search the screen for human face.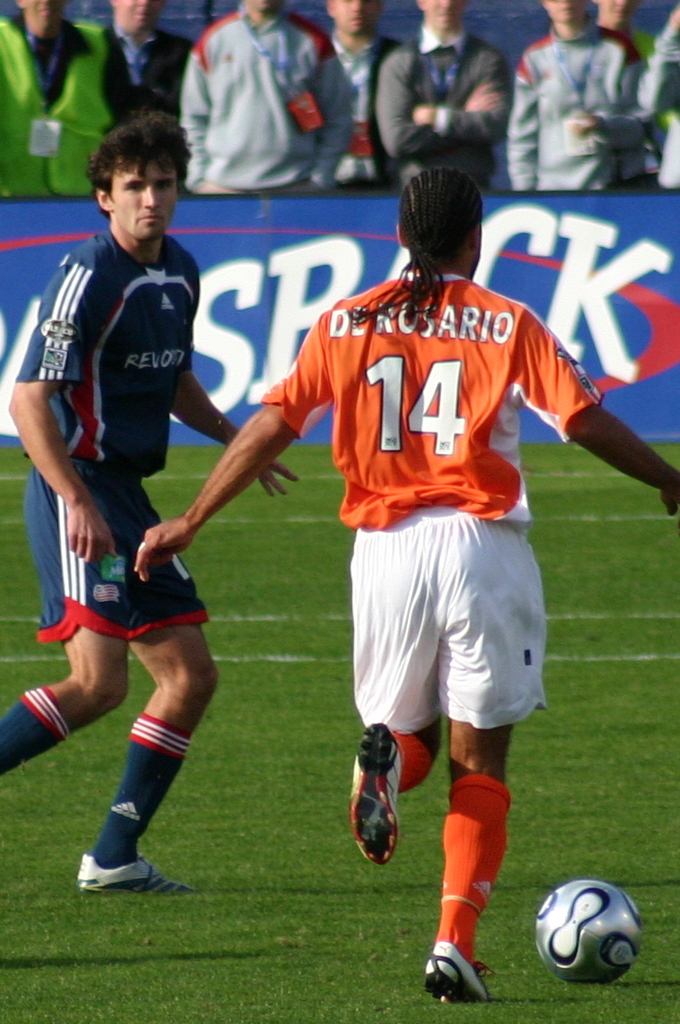
Found at detection(109, 159, 179, 245).
